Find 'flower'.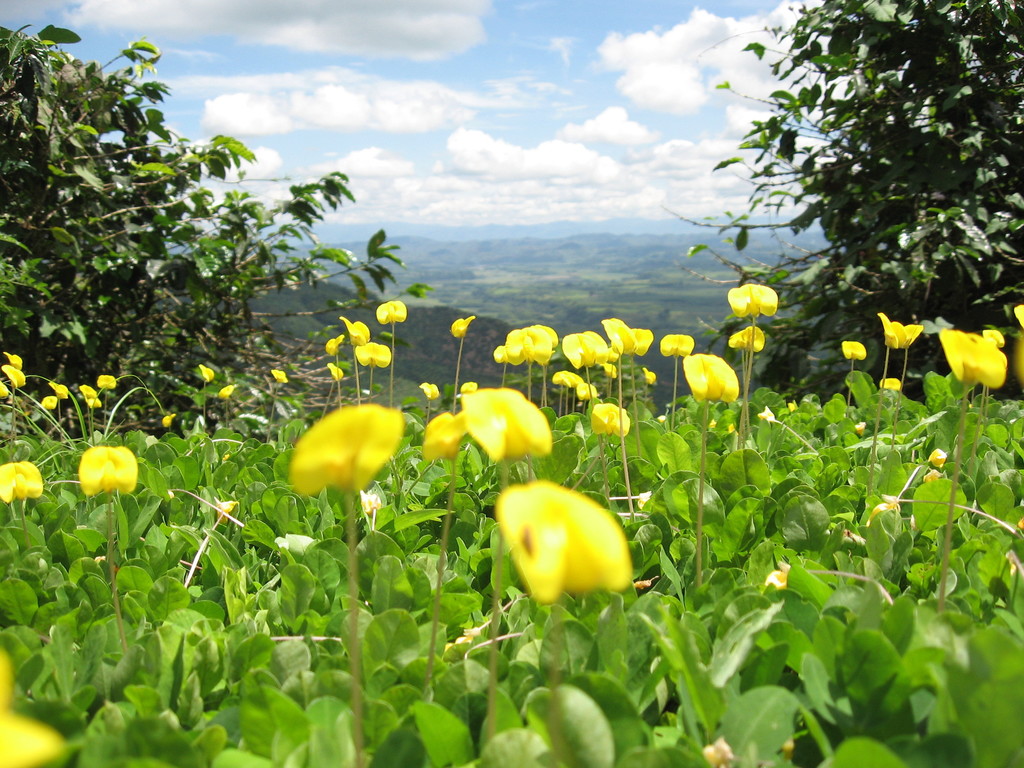
<box>218,383,234,400</box>.
